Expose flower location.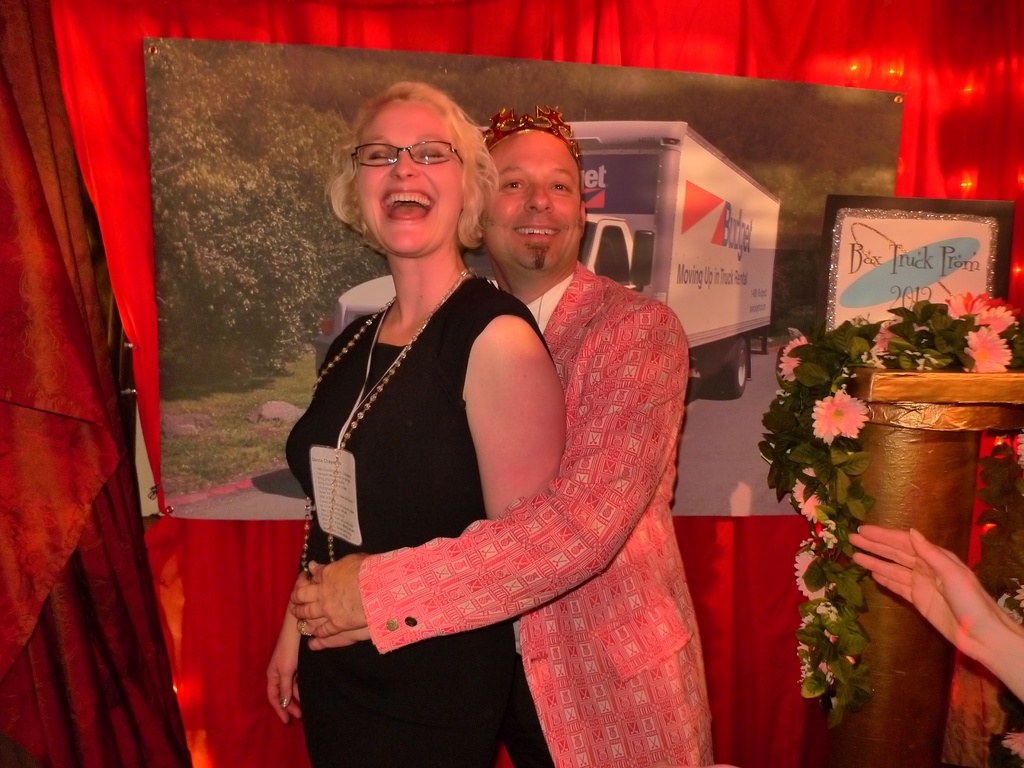
Exposed at (left=1002, top=732, right=1023, bottom=759).
